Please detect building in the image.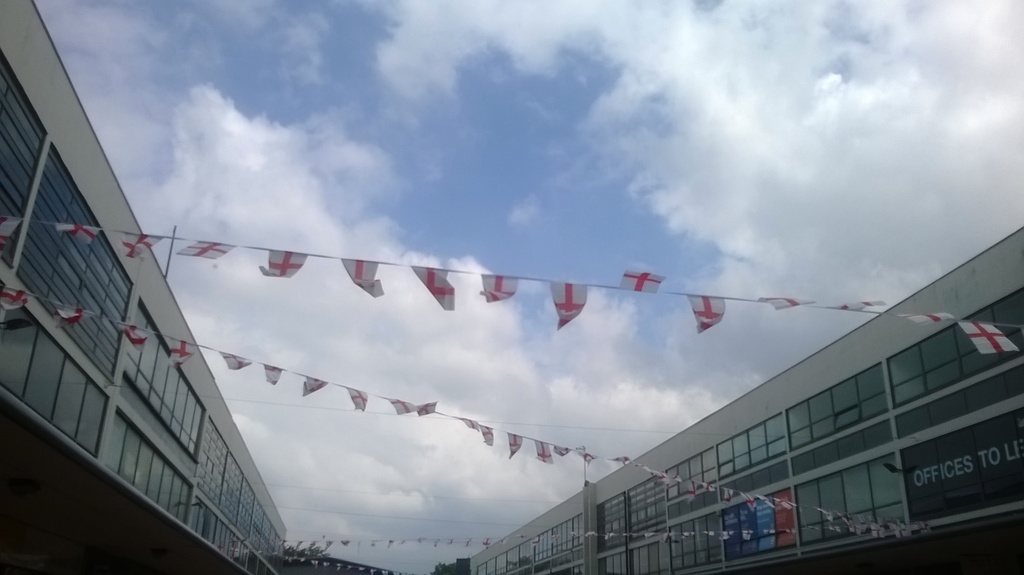
<bbox>451, 225, 1023, 574</bbox>.
